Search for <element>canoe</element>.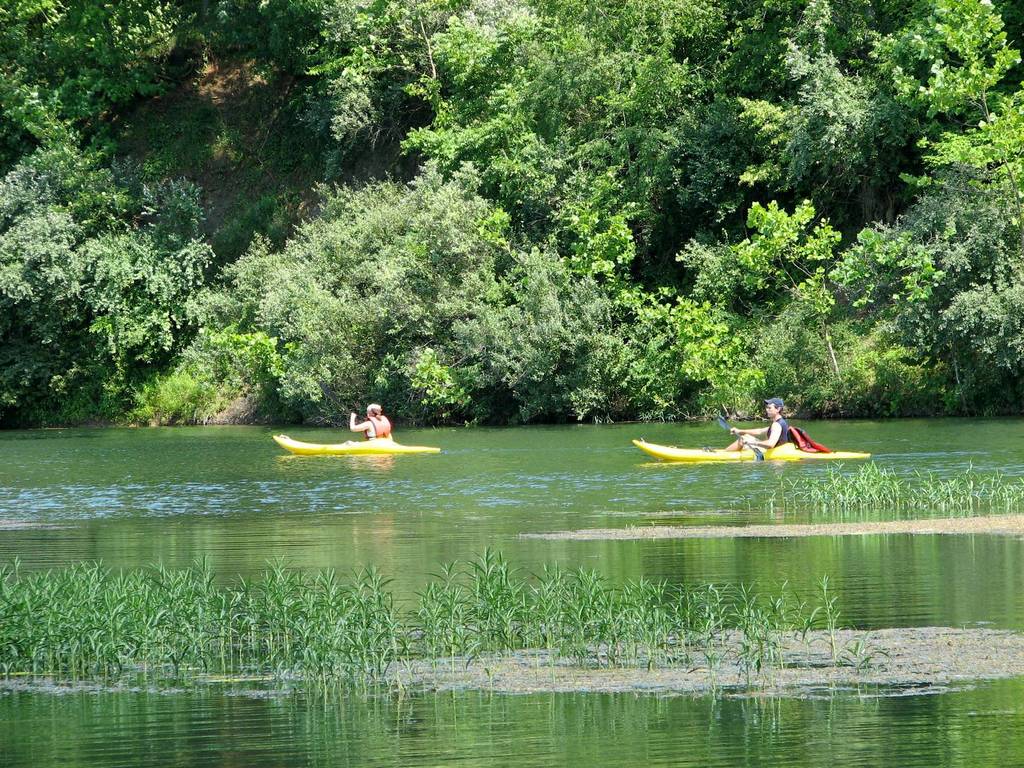
Found at bbox=[628, 435, 864, 460].
